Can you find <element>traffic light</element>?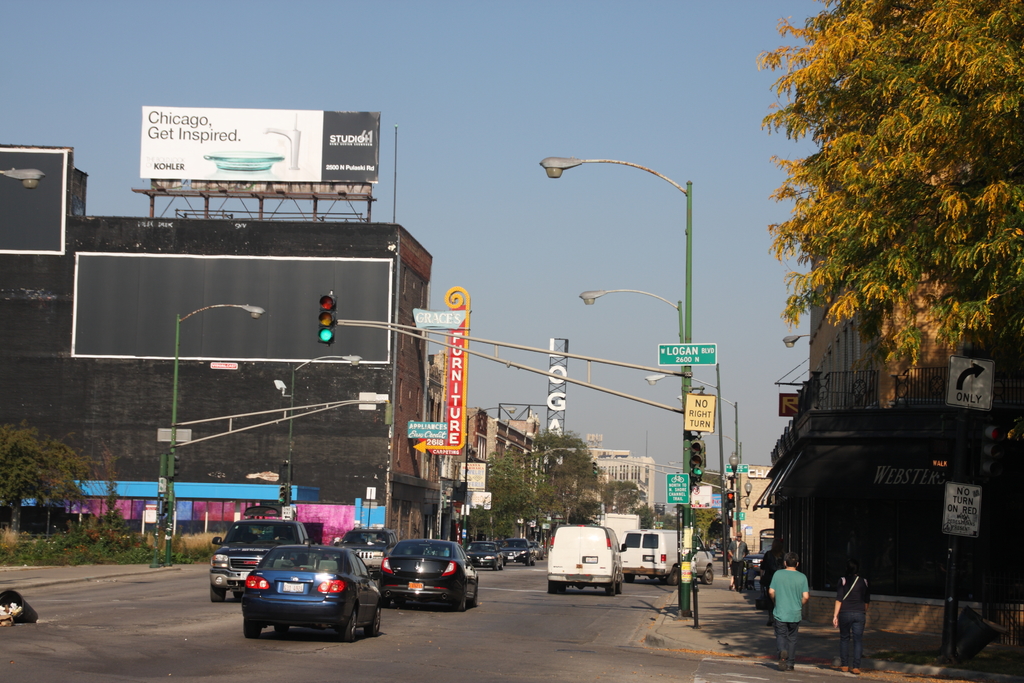
Yes, bounding box: {"left": 689, "top": 437, "right": 709, "bottom": 484}.
